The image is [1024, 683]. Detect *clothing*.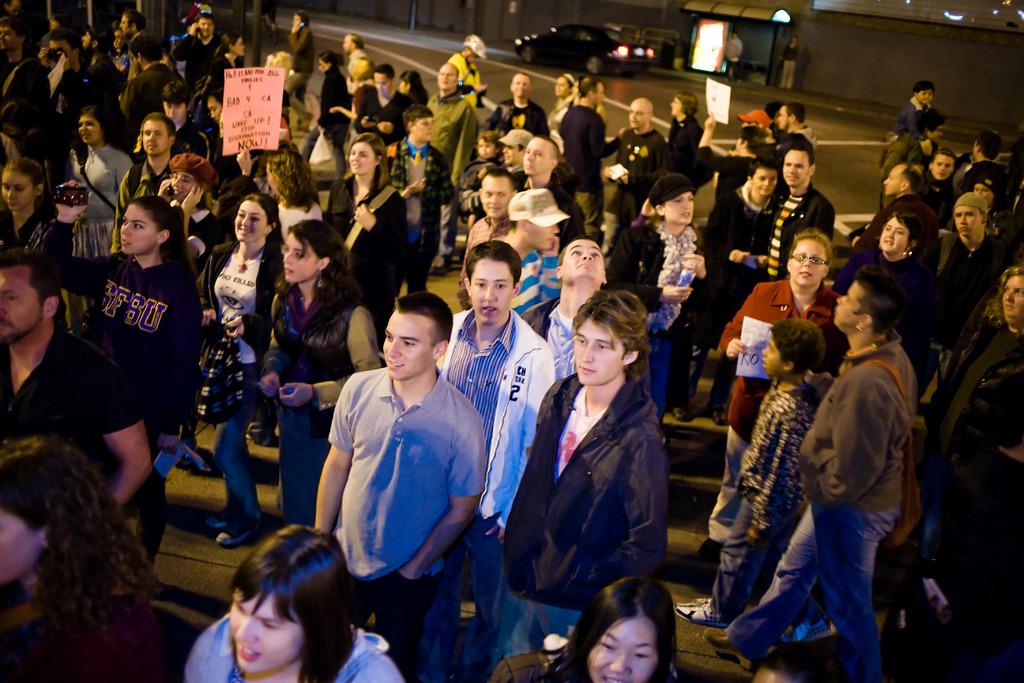
Detection: l=920, t=310, r=1023, b=578.
